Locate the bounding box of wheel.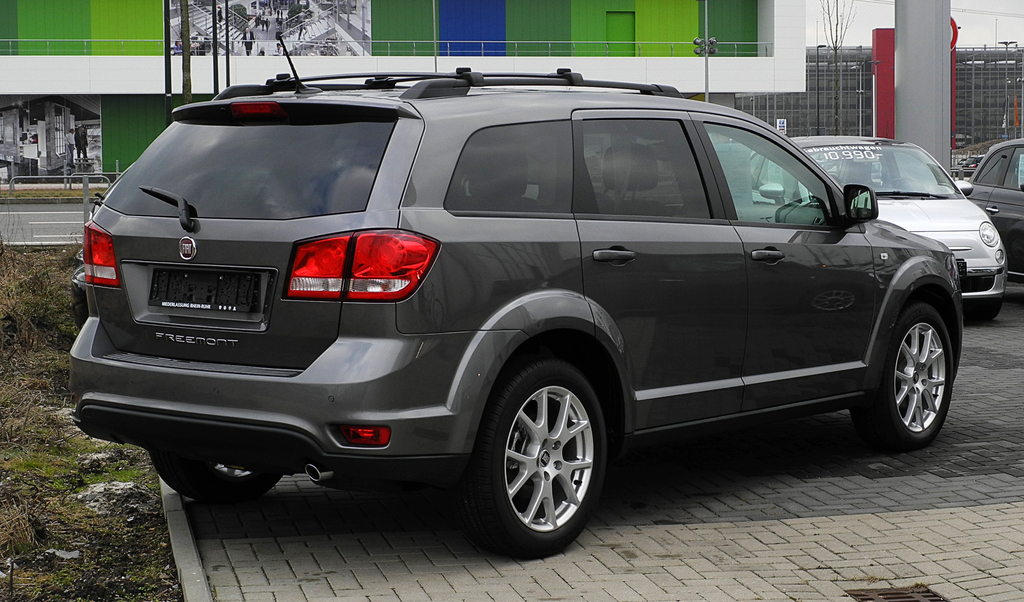
Bounding box: l=964, t=300, r=998, b=326.
